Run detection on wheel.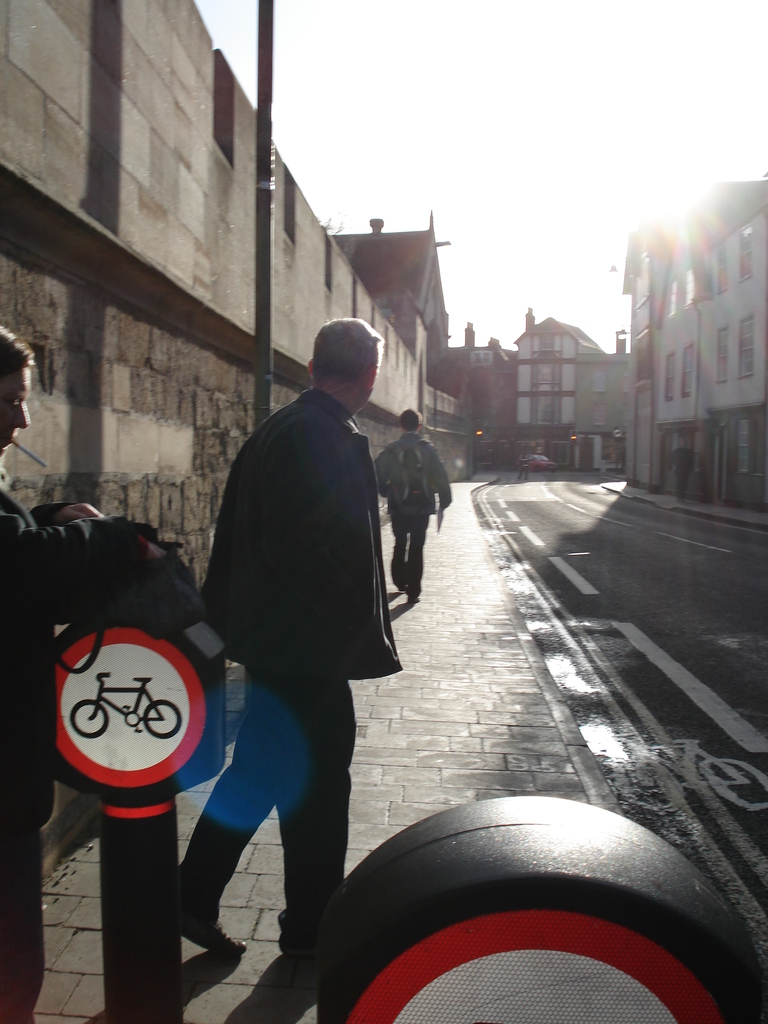
Result: [left=143, top=695, right=178, bottom=733].
